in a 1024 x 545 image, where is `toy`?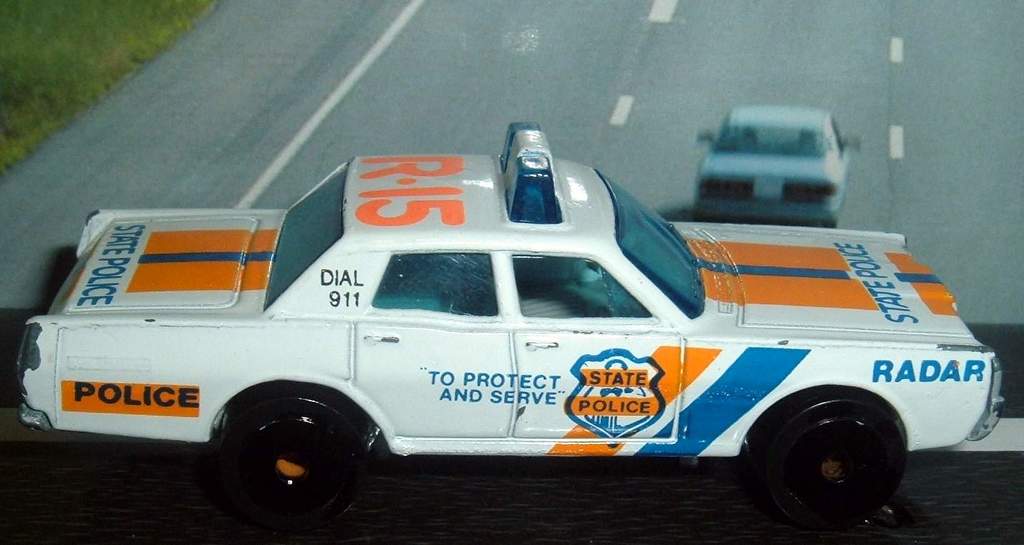
(left=0, top=138, right=1018, bottom=538).
